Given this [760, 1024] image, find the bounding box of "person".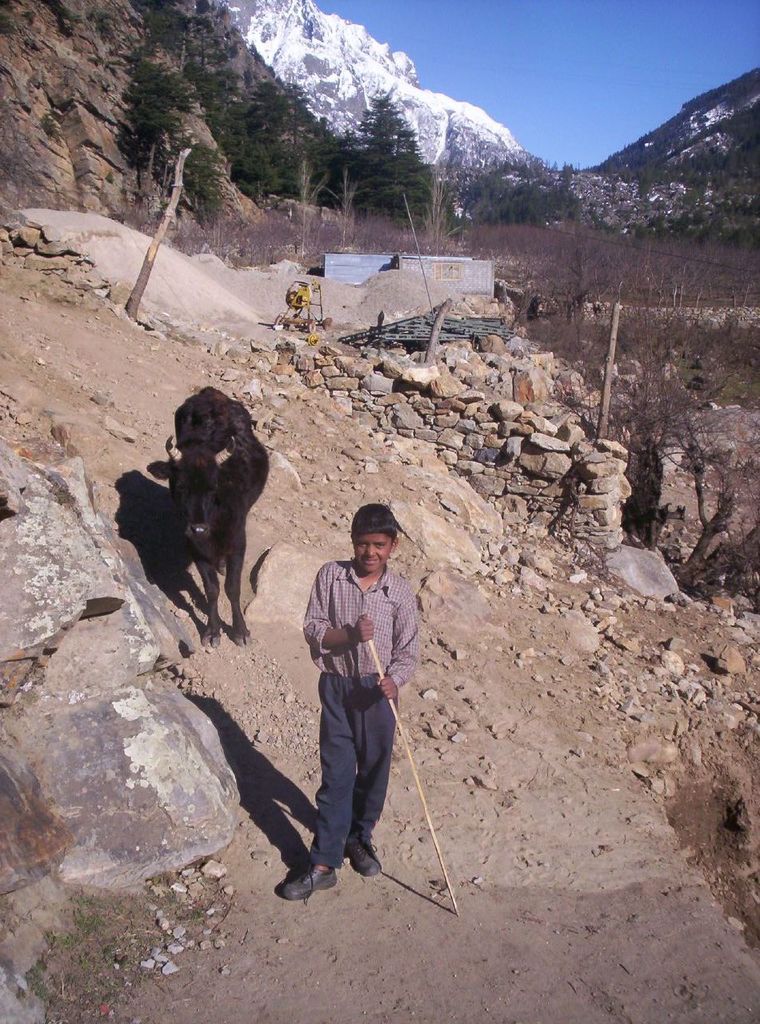
(left=290, top=502, right=430, bottom=909).
